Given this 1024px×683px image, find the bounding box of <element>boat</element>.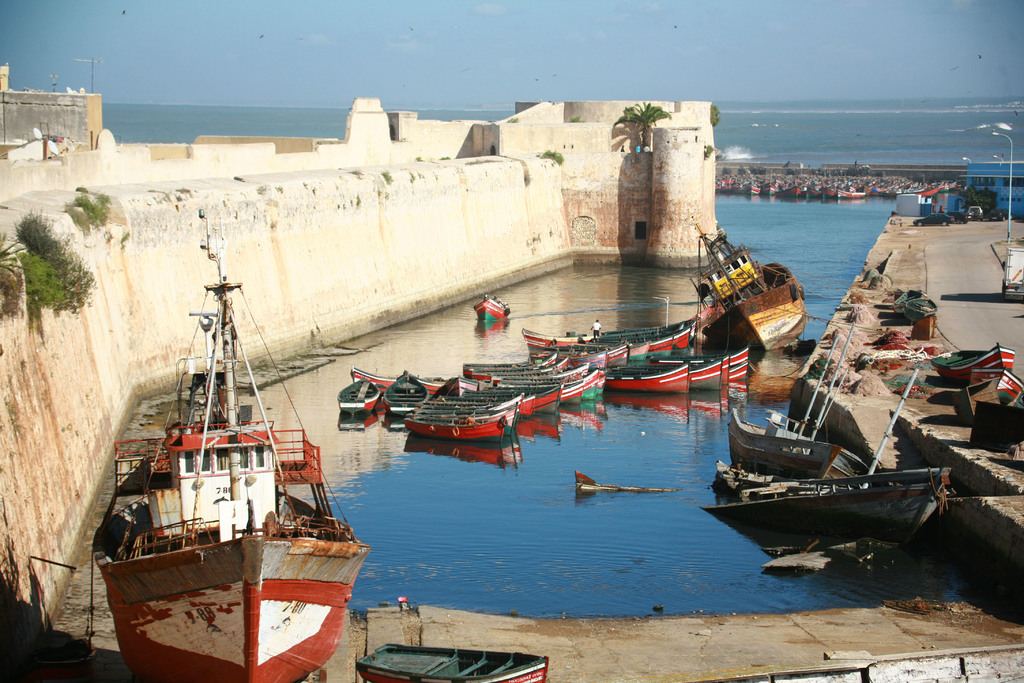
<box>602,361,691,394</box>.
